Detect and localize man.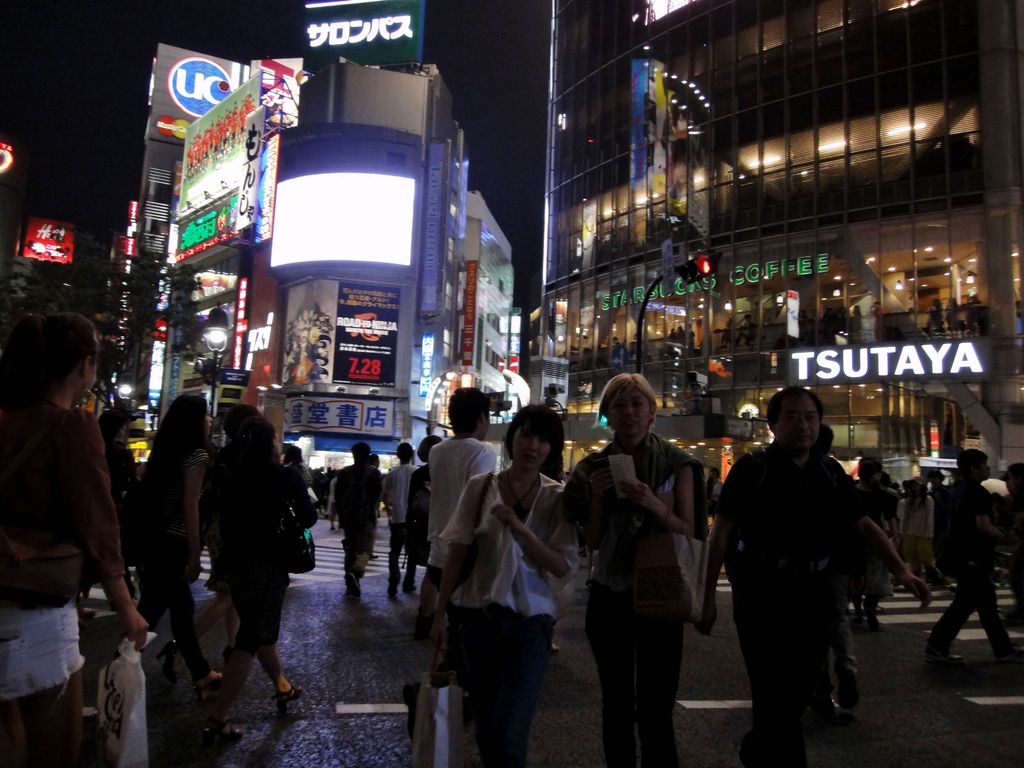
Localized at (left=816, top=425, right=865, bottom=712).
